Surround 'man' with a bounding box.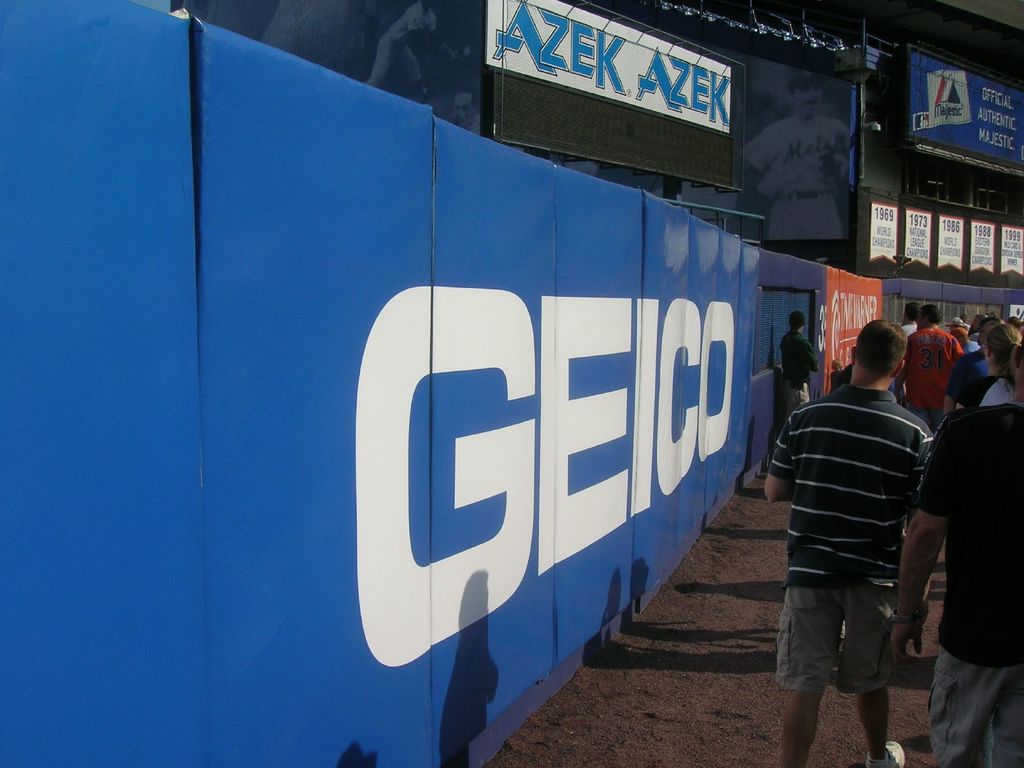
969,314,981,325.
